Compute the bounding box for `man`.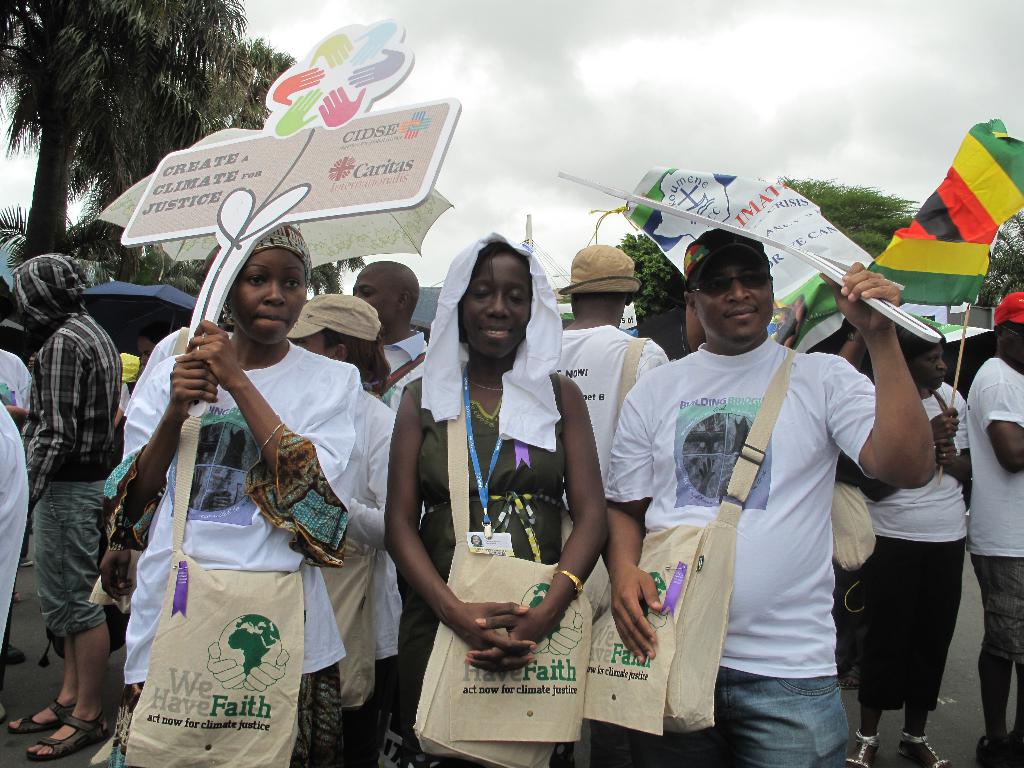
BBox(614, 209, 894, 754).
